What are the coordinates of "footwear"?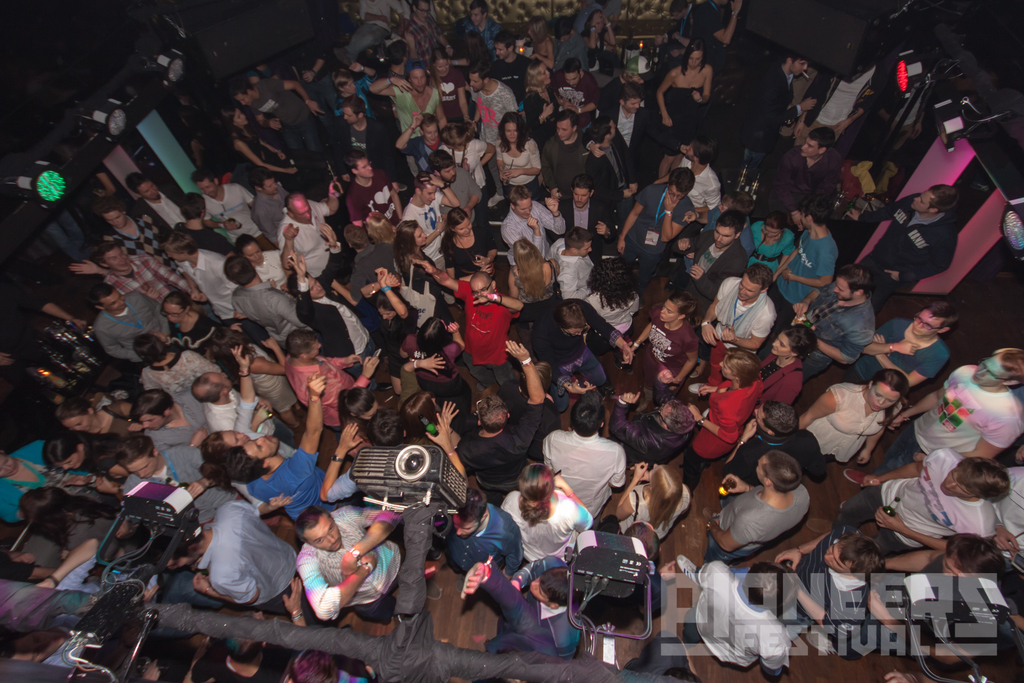
box(700, 506, 721, 523).
